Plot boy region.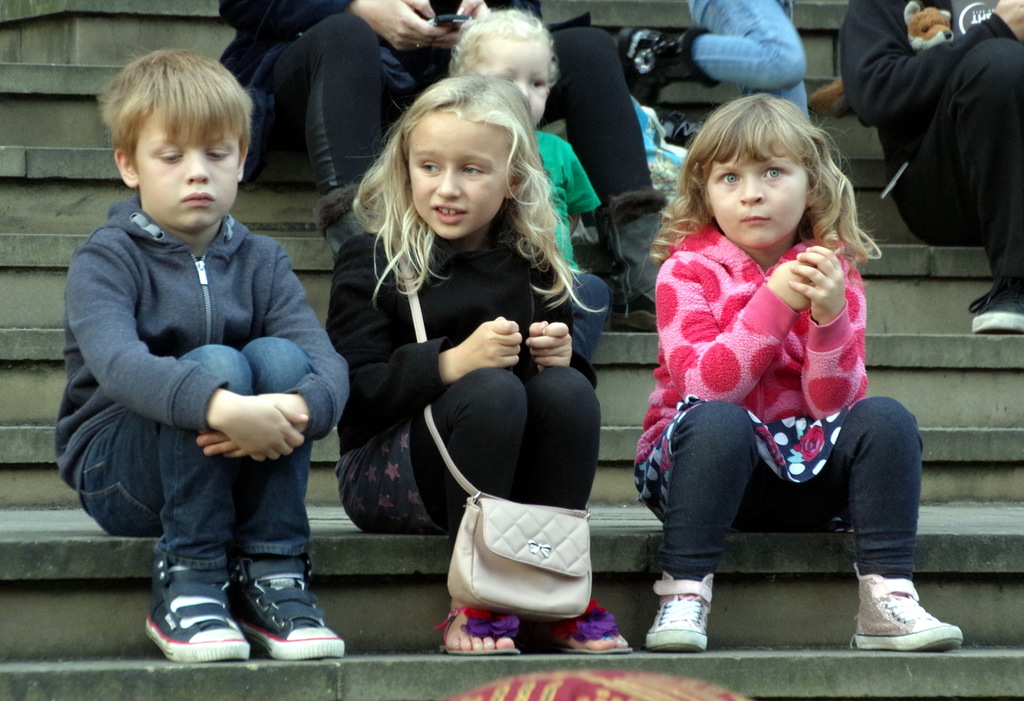
Plotted at bbox(56, 40, 334, 660).
